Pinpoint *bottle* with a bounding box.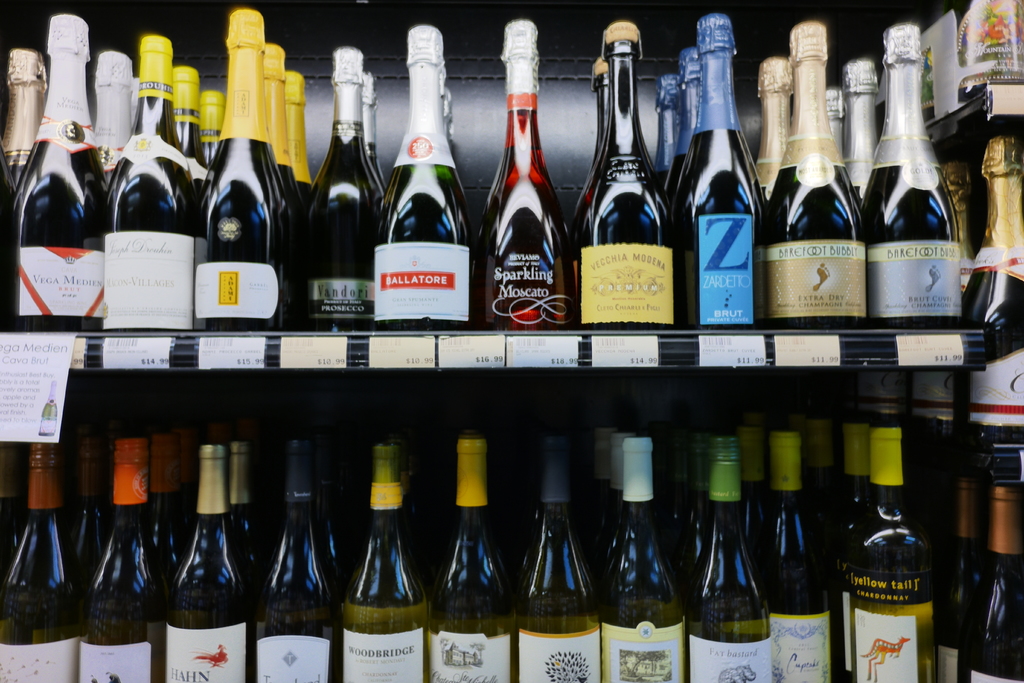
[155,427,206,578].
